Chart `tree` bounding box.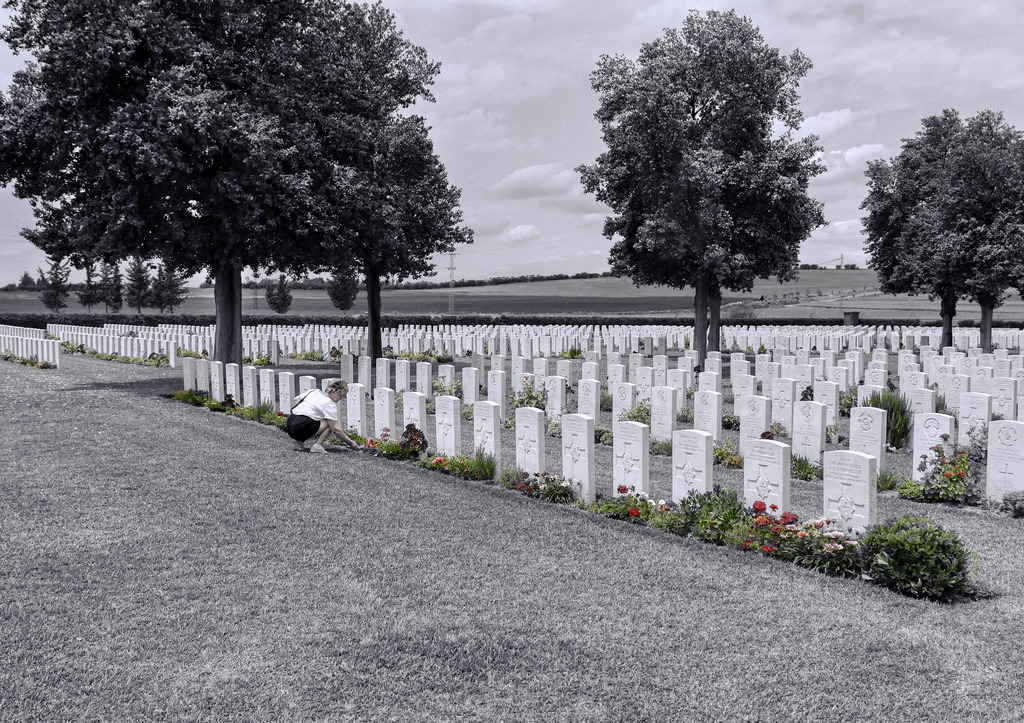
Charted: locate(852, 111, 977, 350).
